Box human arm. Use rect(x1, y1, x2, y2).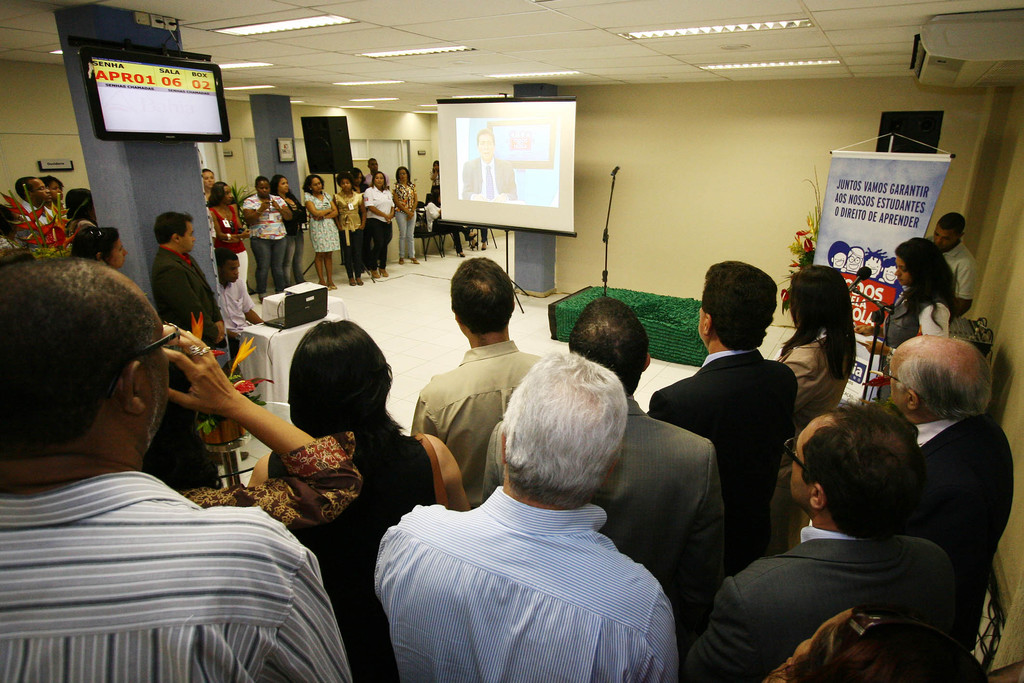
rect(234, 445, 292, 516).
